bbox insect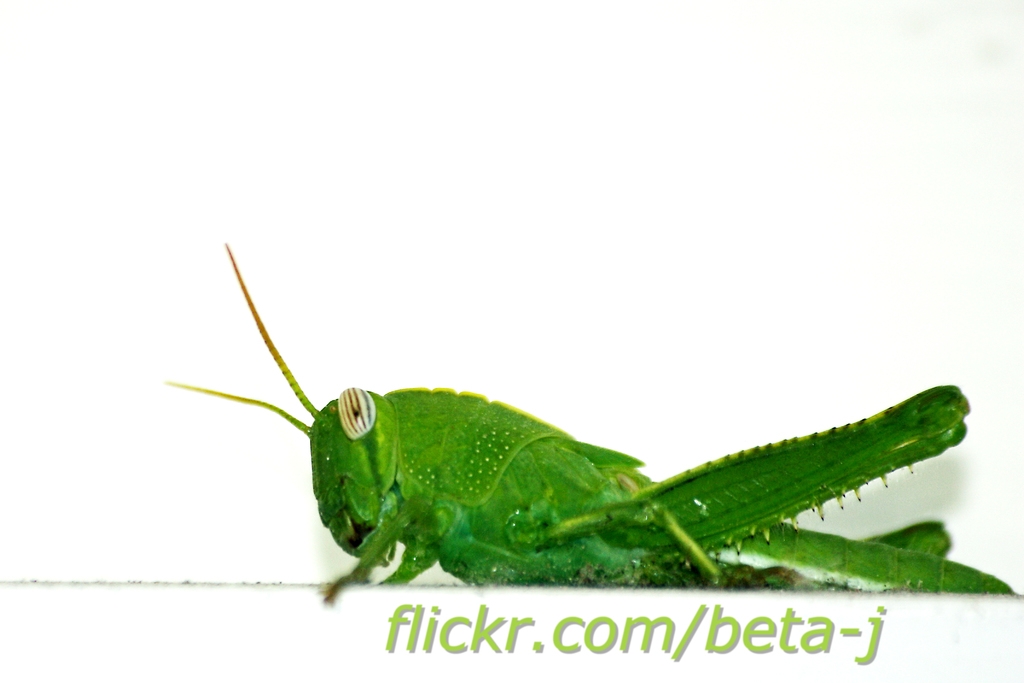
<box>163,237,1020,604</box>
